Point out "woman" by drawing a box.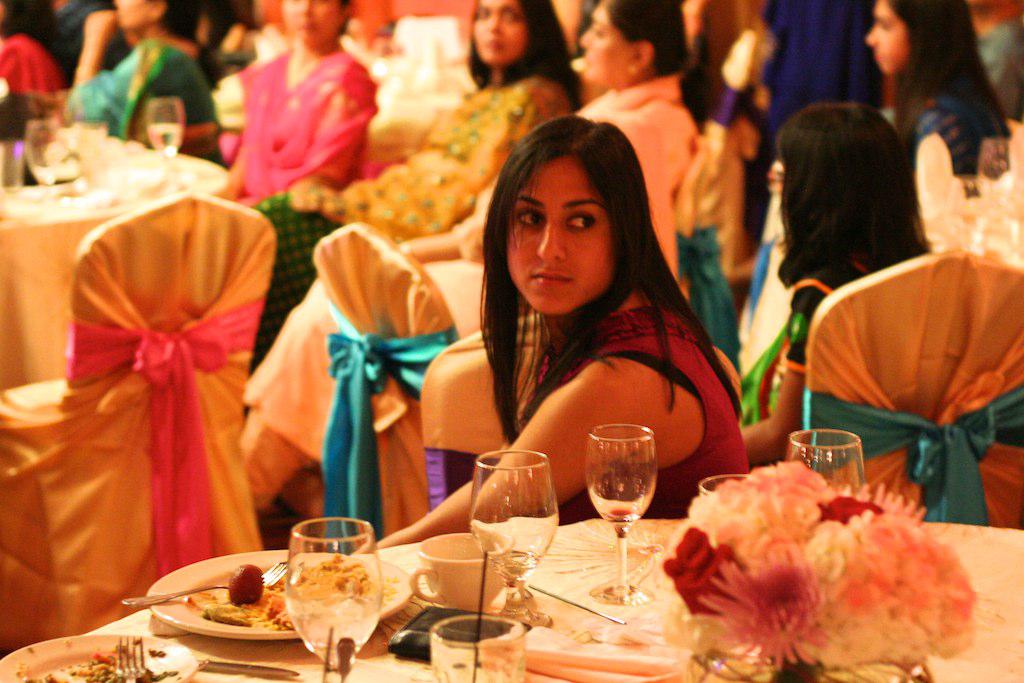
854:1:1001:183.
